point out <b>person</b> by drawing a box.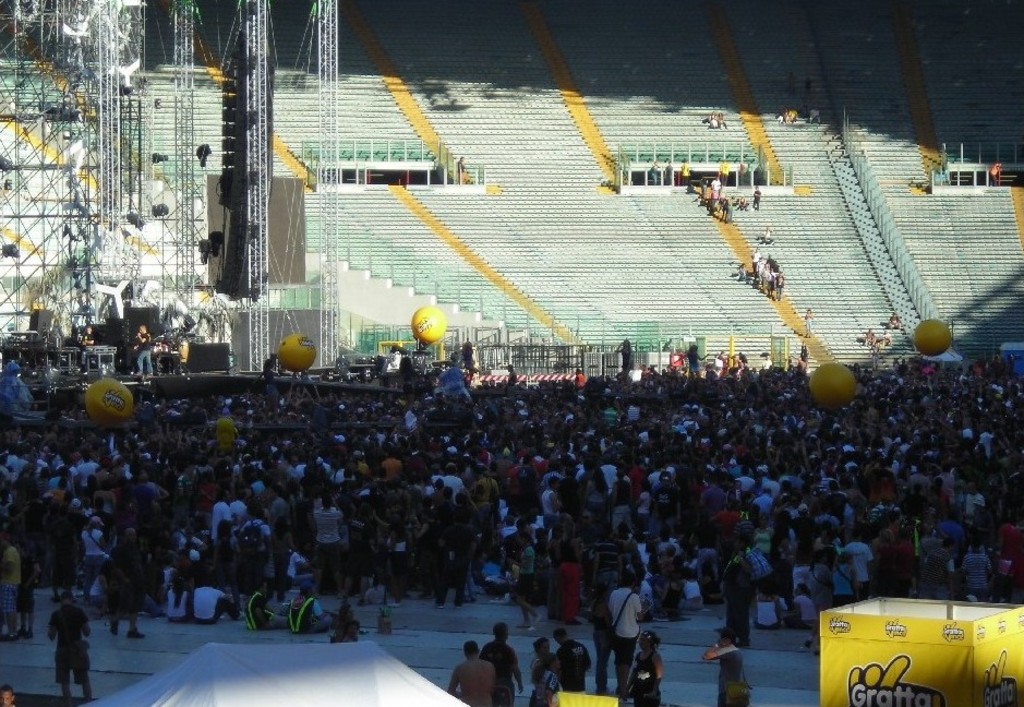
pyautogui.locateOnScreen(46, 591, 94, 706).
